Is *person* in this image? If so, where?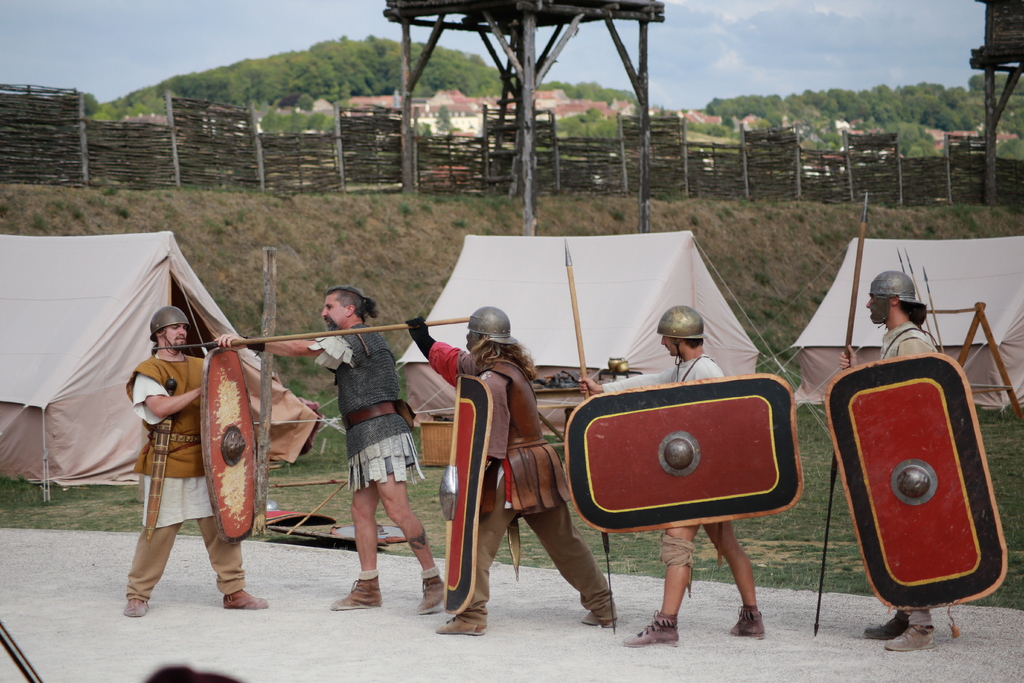
Yes, at detection(403, 308, 619, 637).
